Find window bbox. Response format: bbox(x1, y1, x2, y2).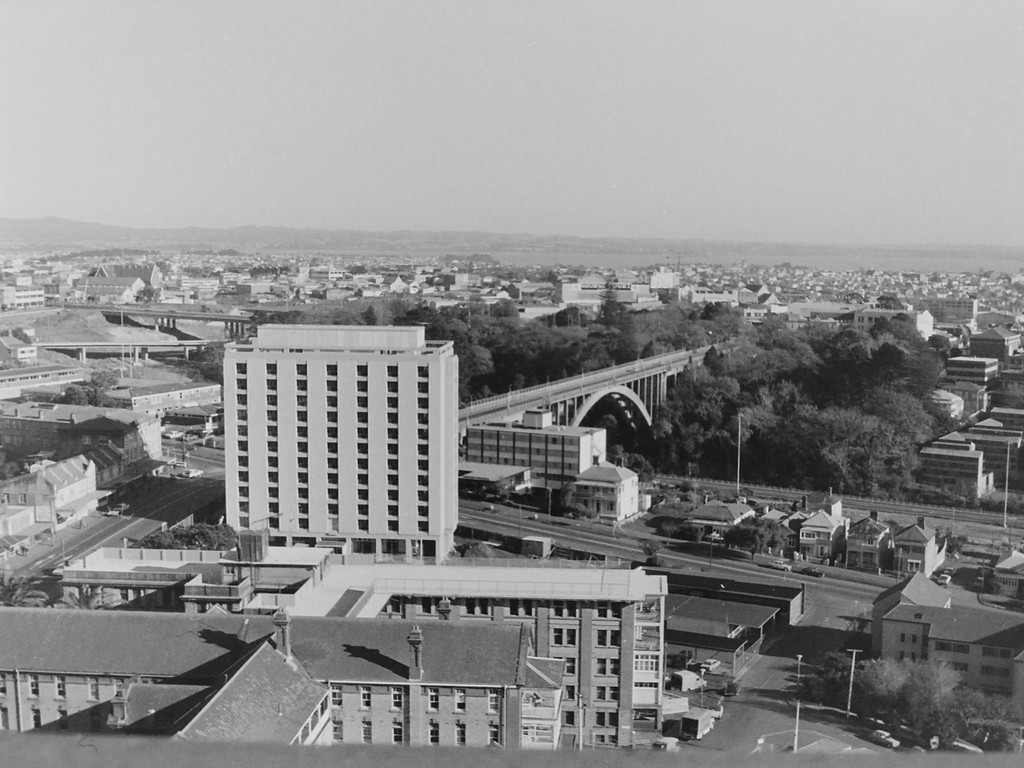
bbox(388, 687, 408, 712).
